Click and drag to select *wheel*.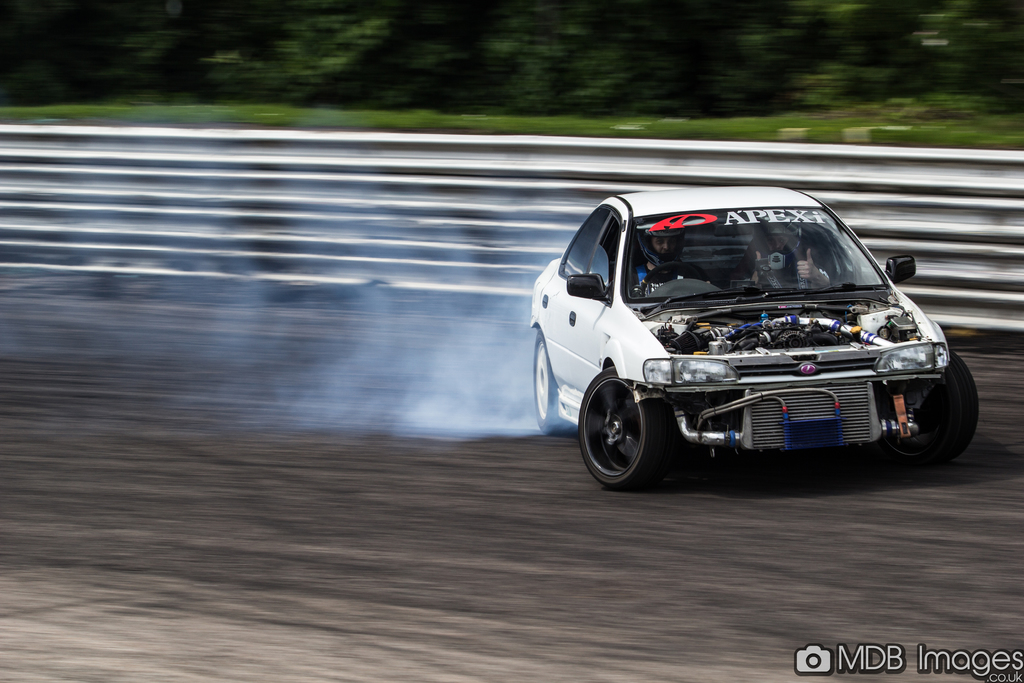
Selection: 535,331,570,435.
